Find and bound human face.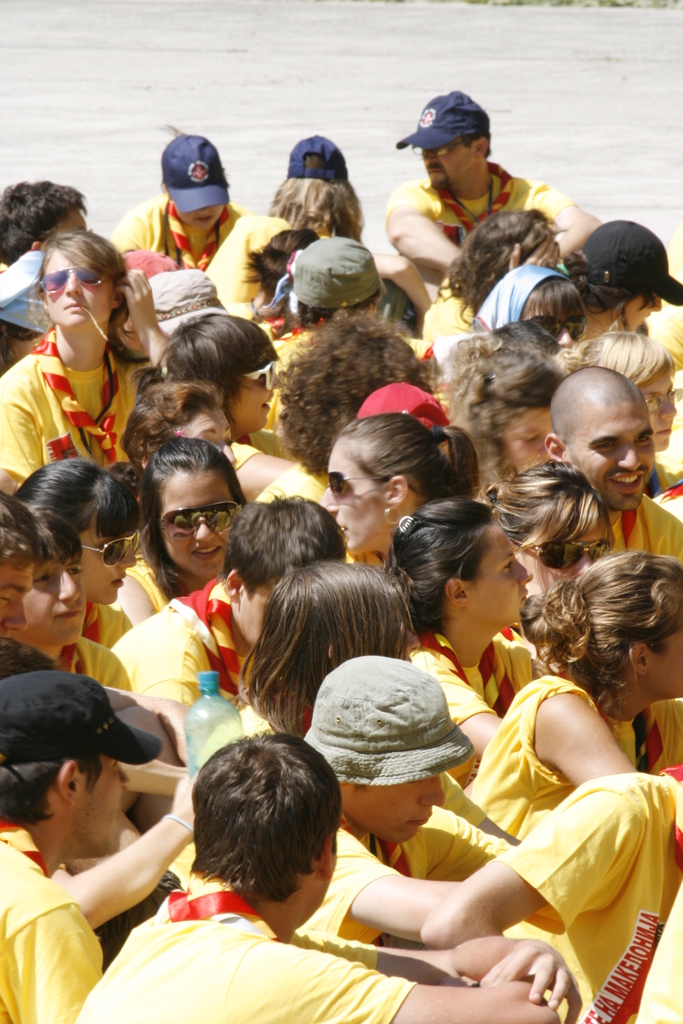
Bound: <box>158,468,247,571</box>.
